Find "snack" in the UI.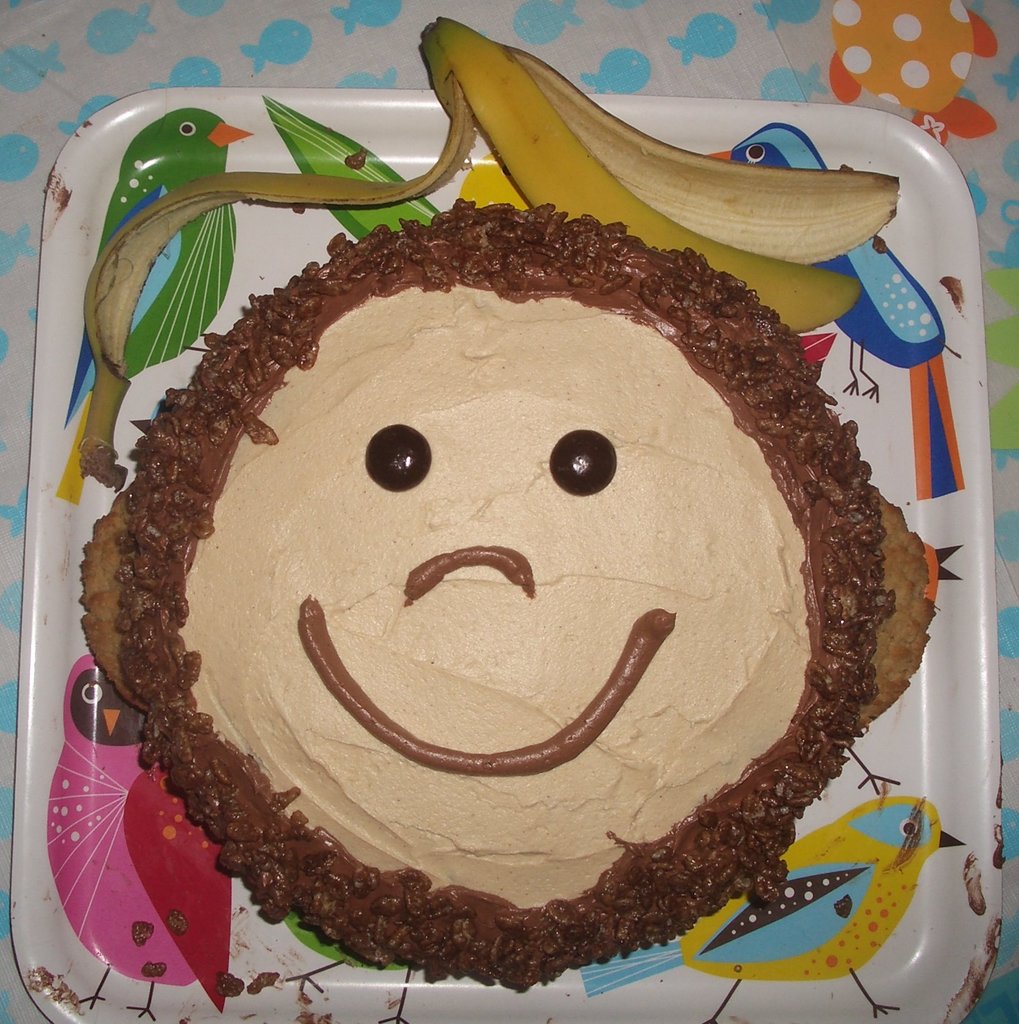
UI element at select_region(138, 211, 844, 917).
